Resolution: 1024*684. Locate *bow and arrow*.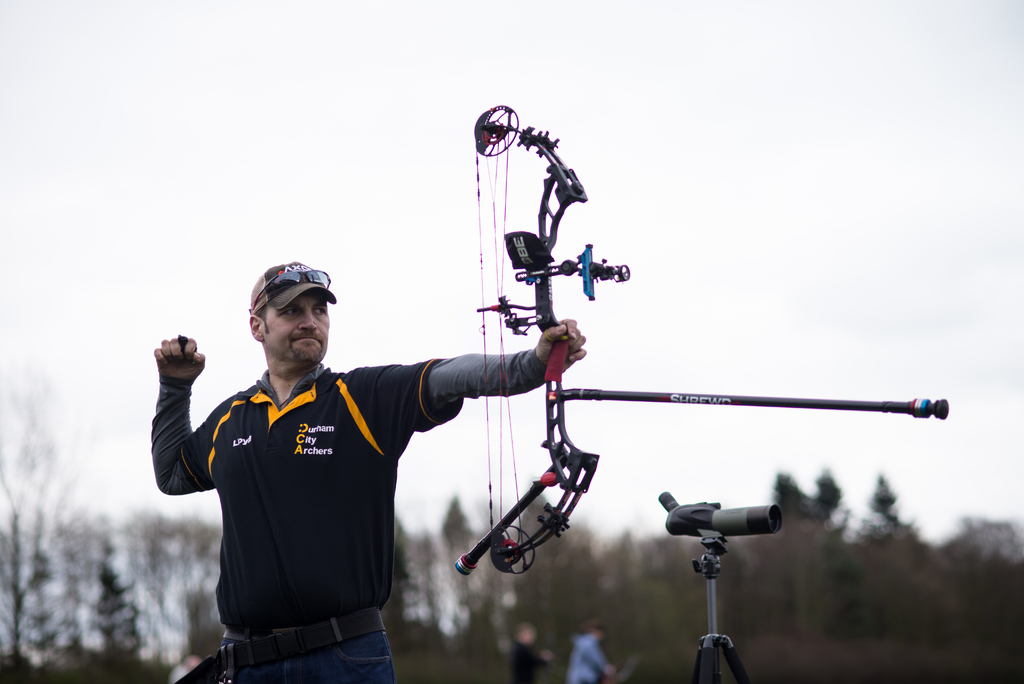
region(456, 105, 947, 575).
